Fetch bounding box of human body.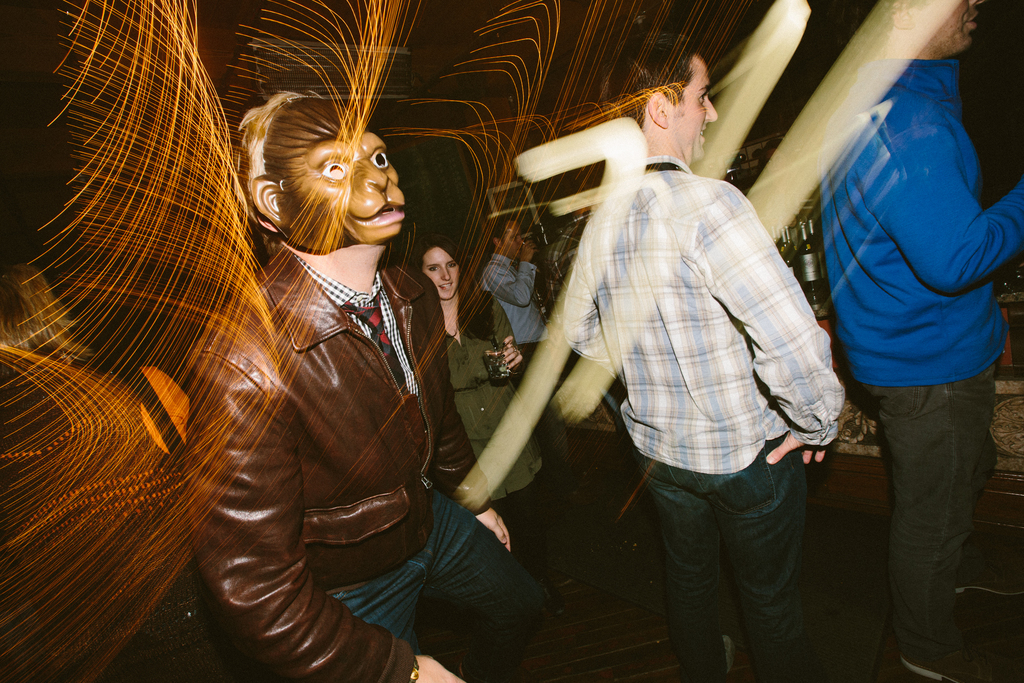
Bbox: bbox=[820, 51, 1023, 682].
